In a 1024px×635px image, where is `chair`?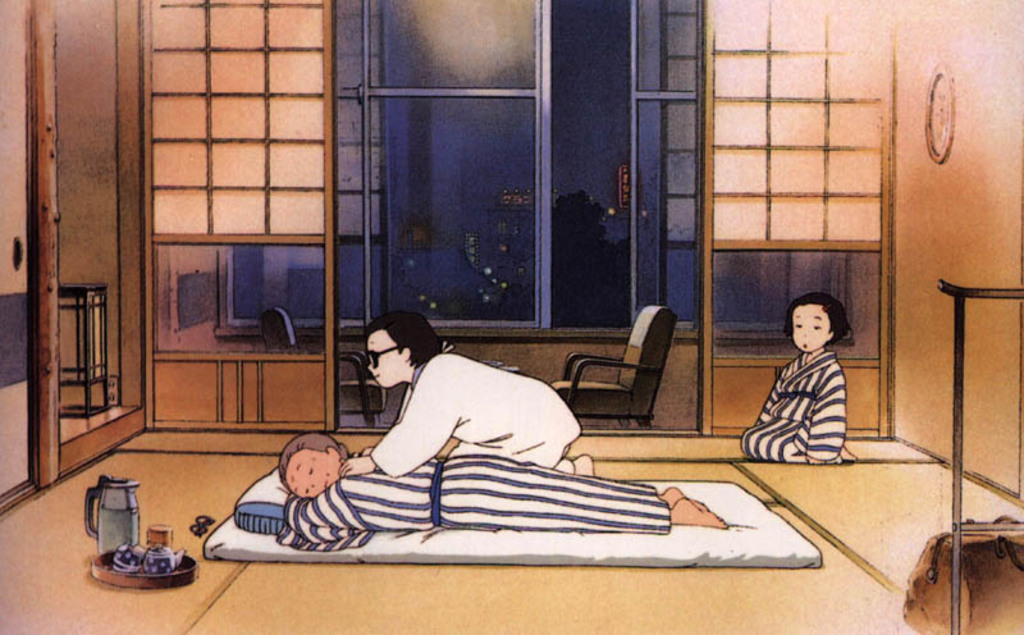
l=262, t=301, r=389, b=426.
